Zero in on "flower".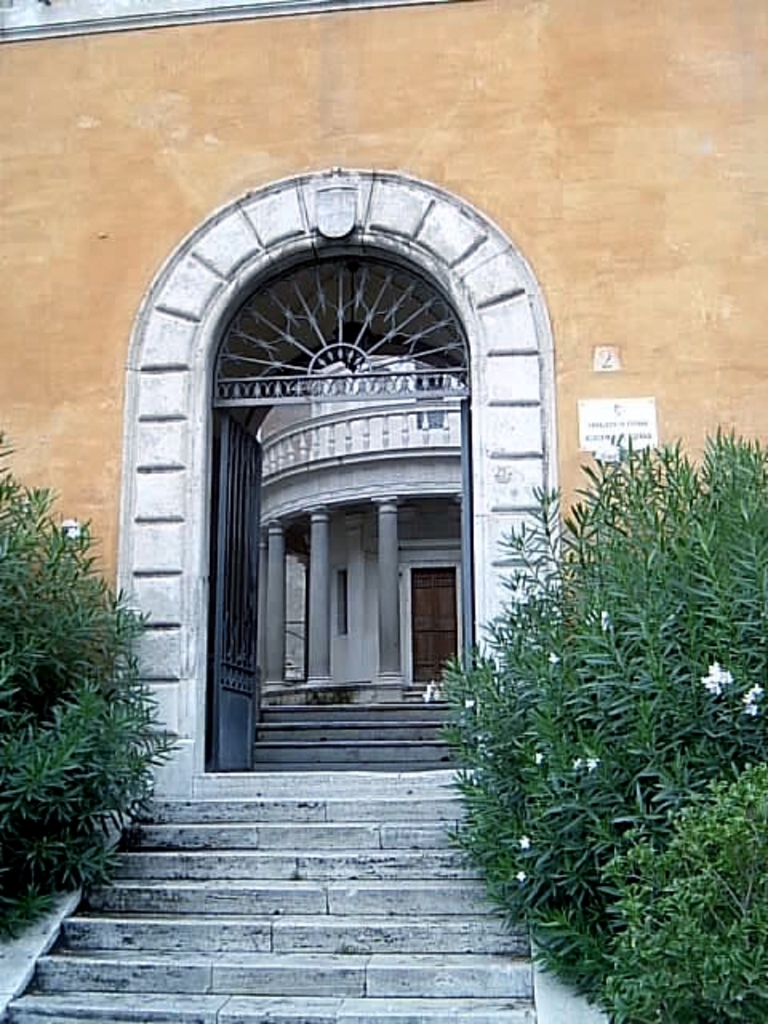
Zeroed in: region(518, 830, 531, 848).
